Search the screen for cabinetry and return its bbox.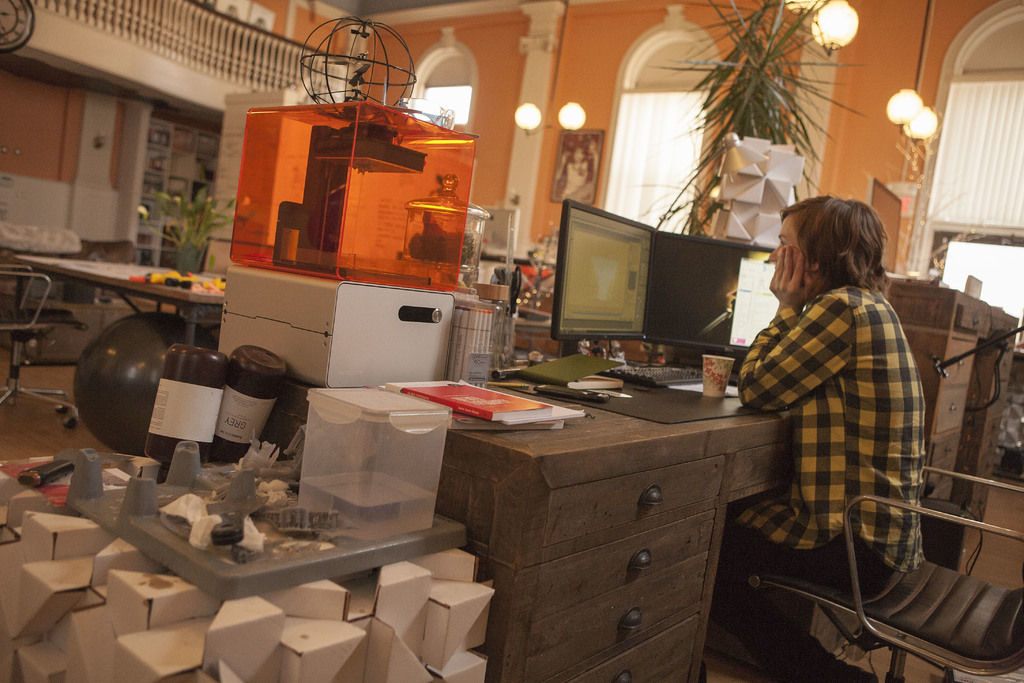
Found: x1=378 y1=341 x2=800 y2=682.
